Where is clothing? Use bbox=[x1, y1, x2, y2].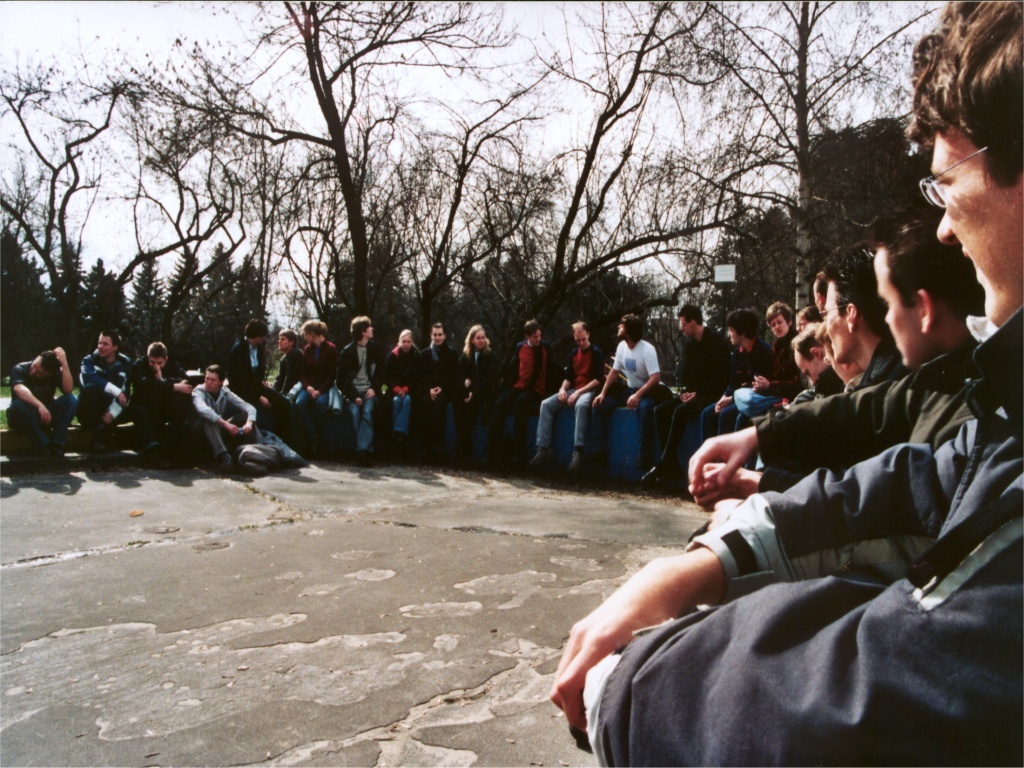
bbox=[515, 331, 556, 412].
